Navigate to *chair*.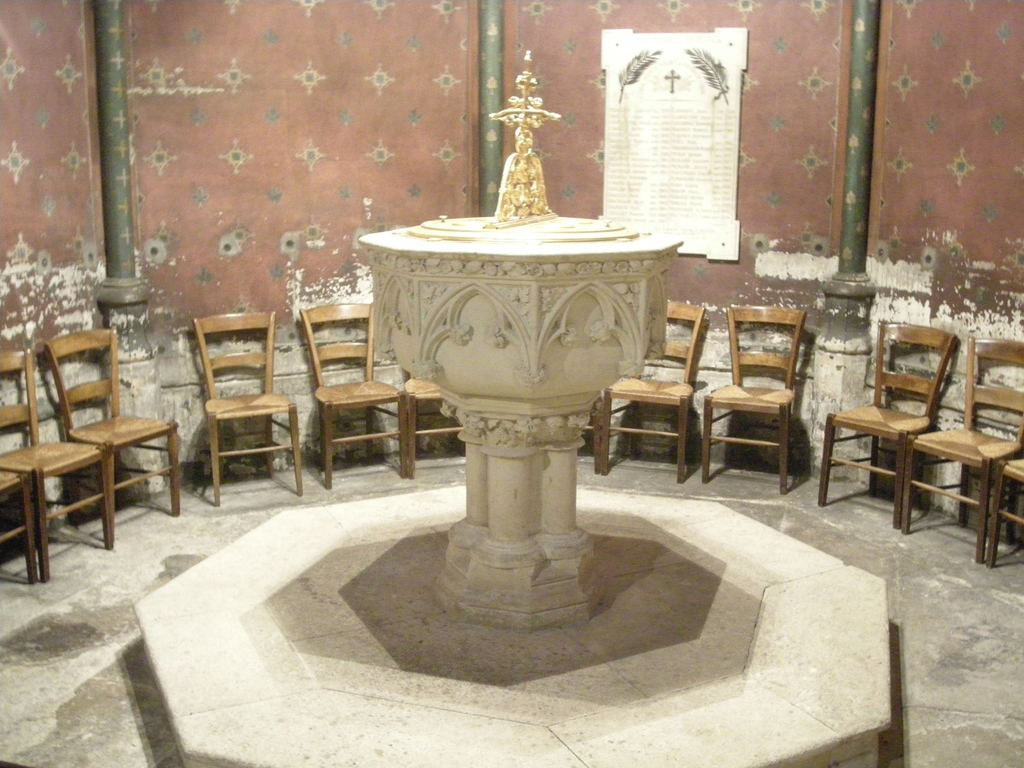
Navigation target: (575,392,605,471).
